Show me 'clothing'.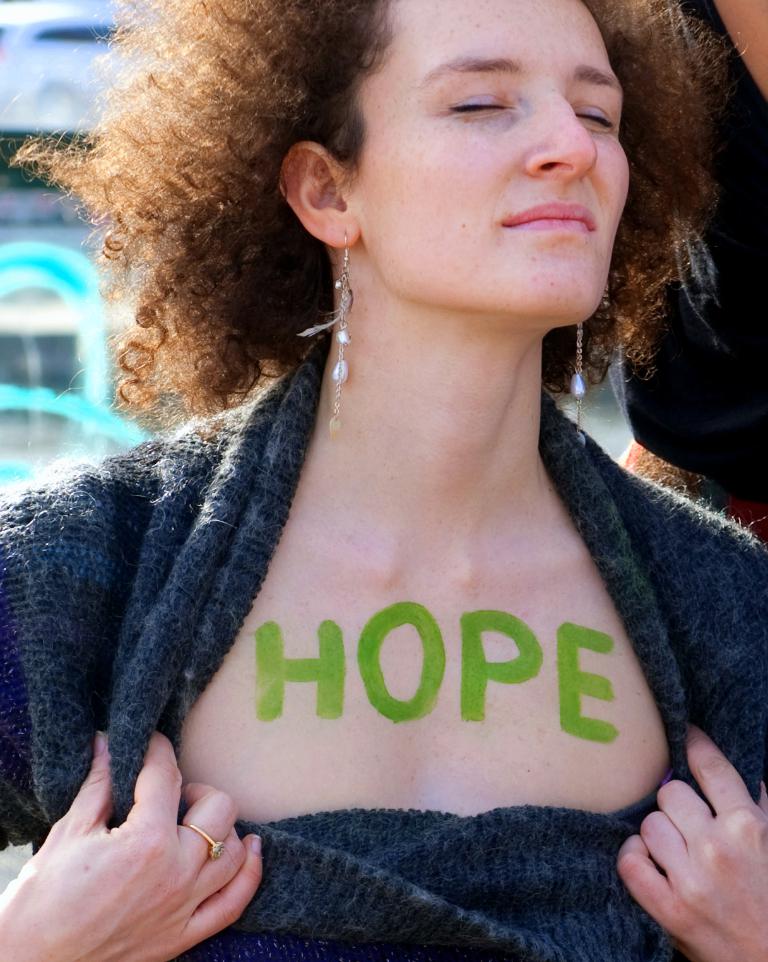
'clothing' is here: rect(41, 195, 740, 925).
